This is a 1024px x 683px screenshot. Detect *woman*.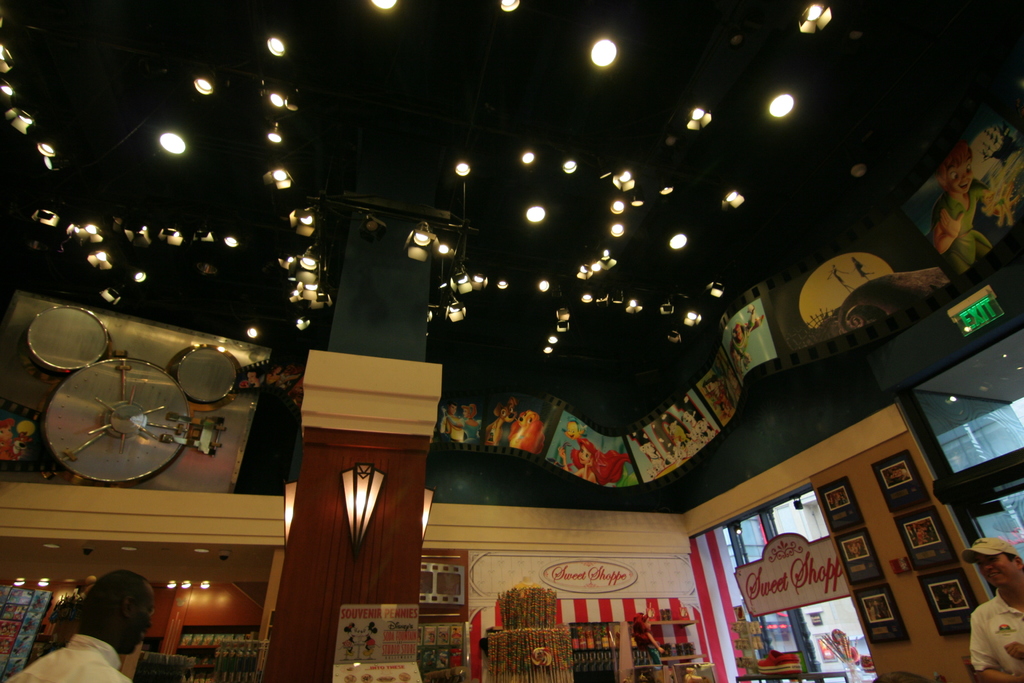
628/616/660/682.
